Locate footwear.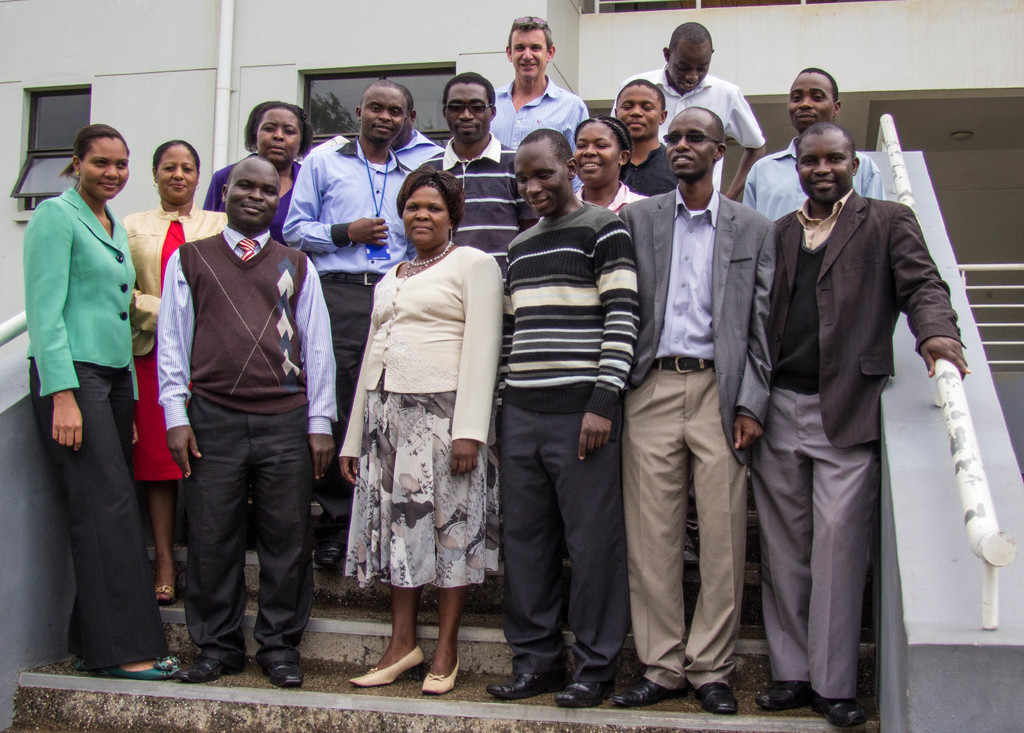
Bounding box: x1=810, y1=691, x2=866, y2=727.
